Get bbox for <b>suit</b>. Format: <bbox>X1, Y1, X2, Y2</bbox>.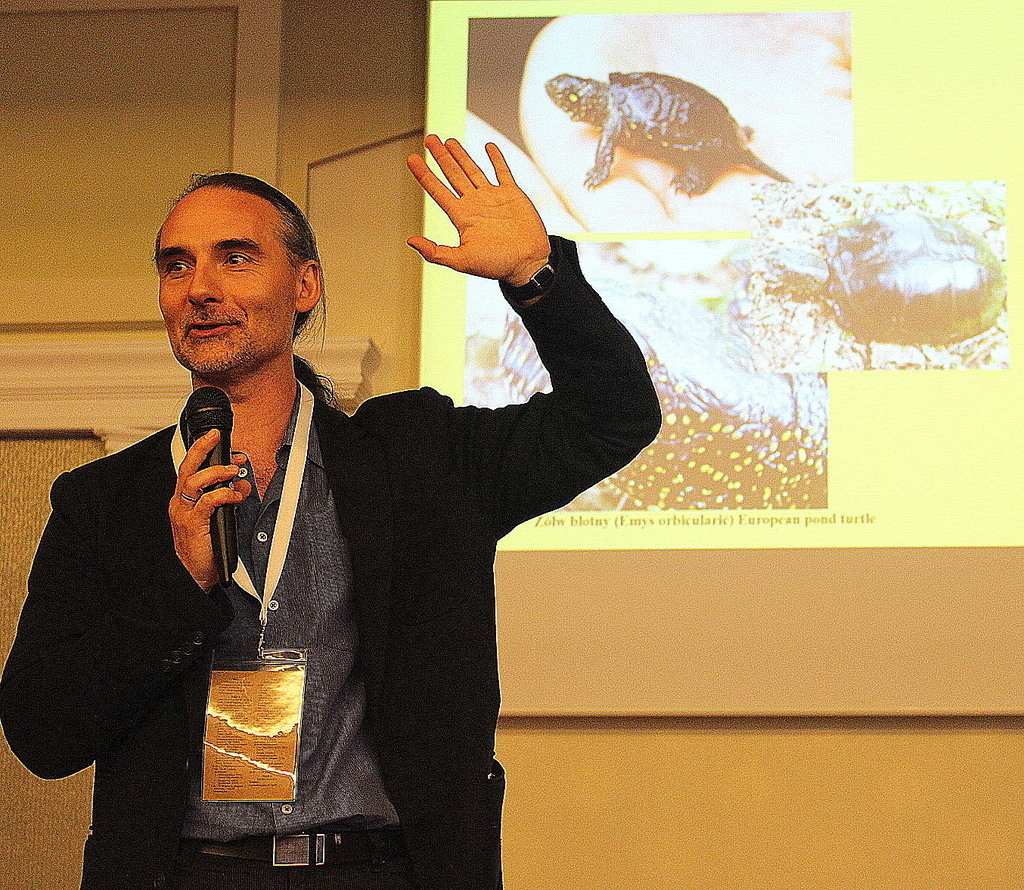
<bbox>0, 233, 663, 886</bbox>.
